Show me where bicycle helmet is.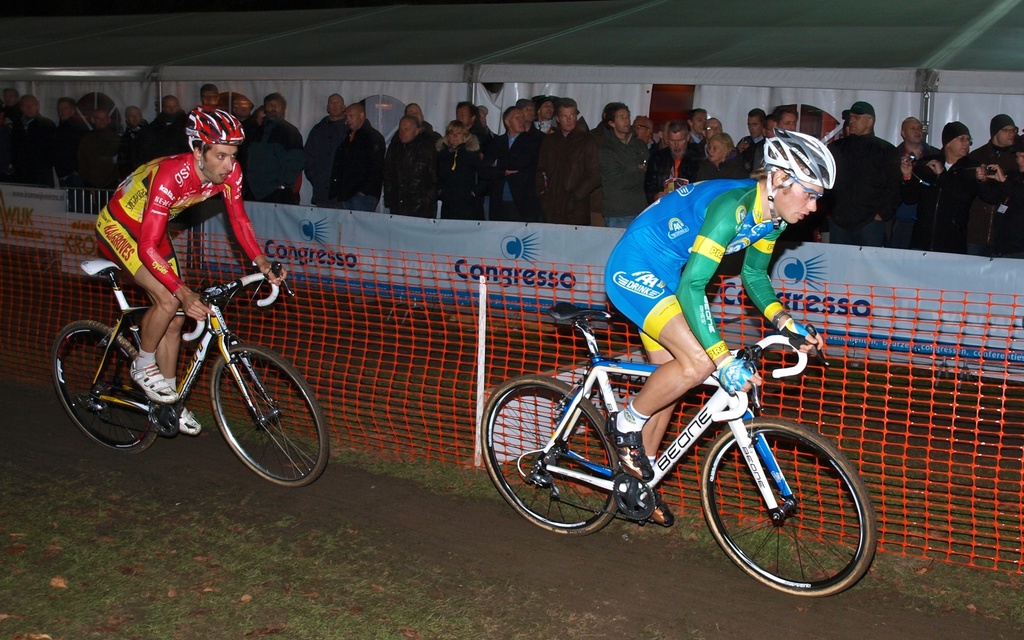
bicycle helmet is at [x1=760, y1=128, x2=840, y2=225].
